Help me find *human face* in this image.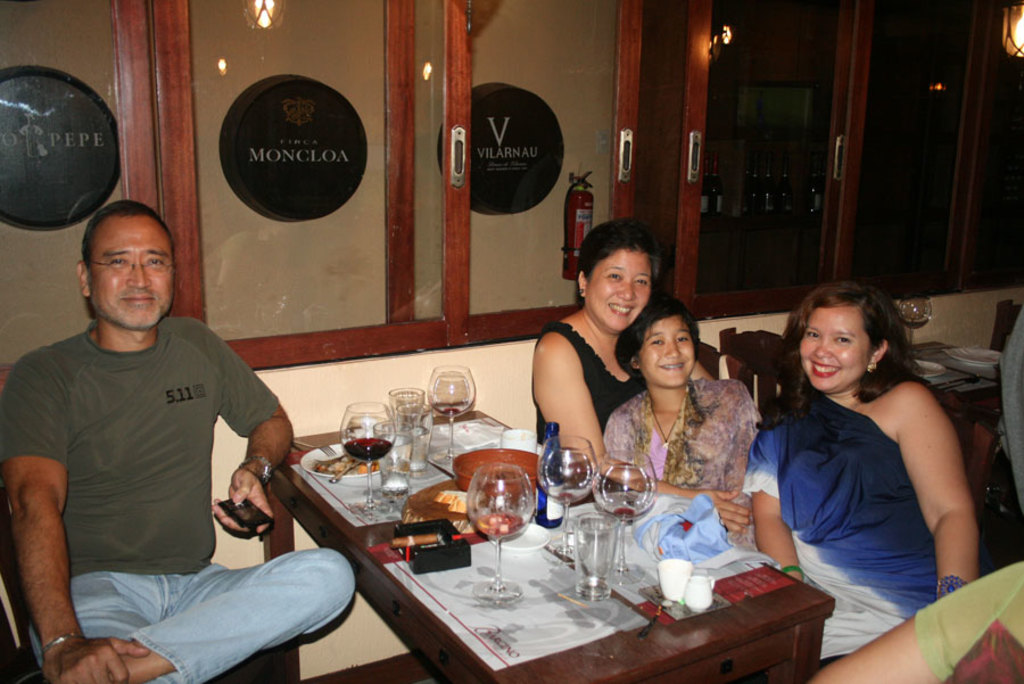
Found it: box=[89, 214, 175, 330].
